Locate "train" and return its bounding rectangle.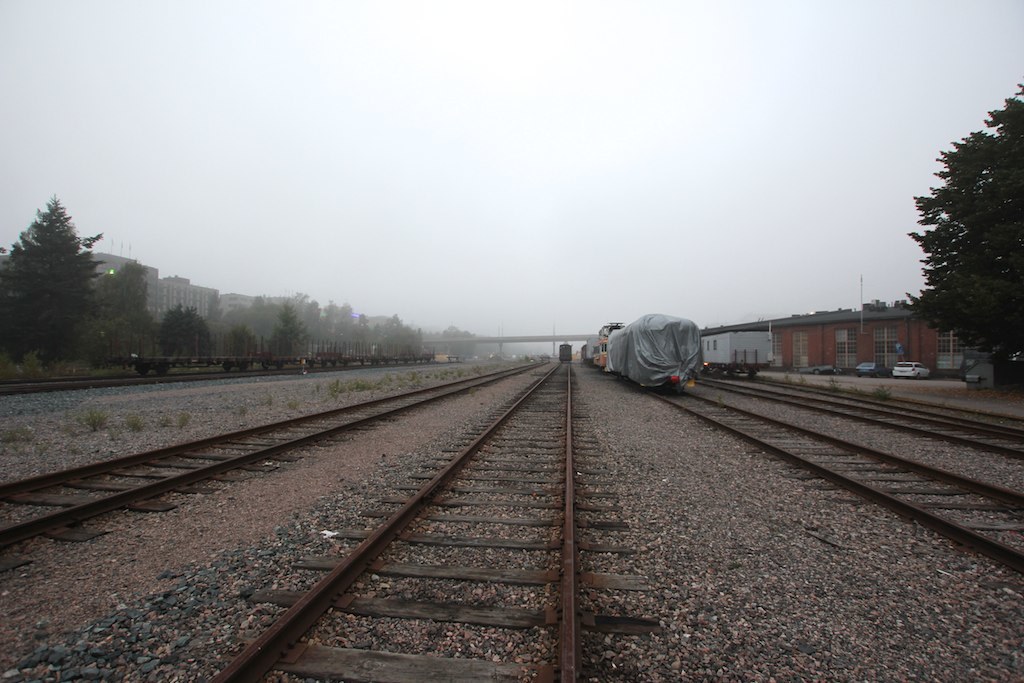
(559, 340, 574, 365).
